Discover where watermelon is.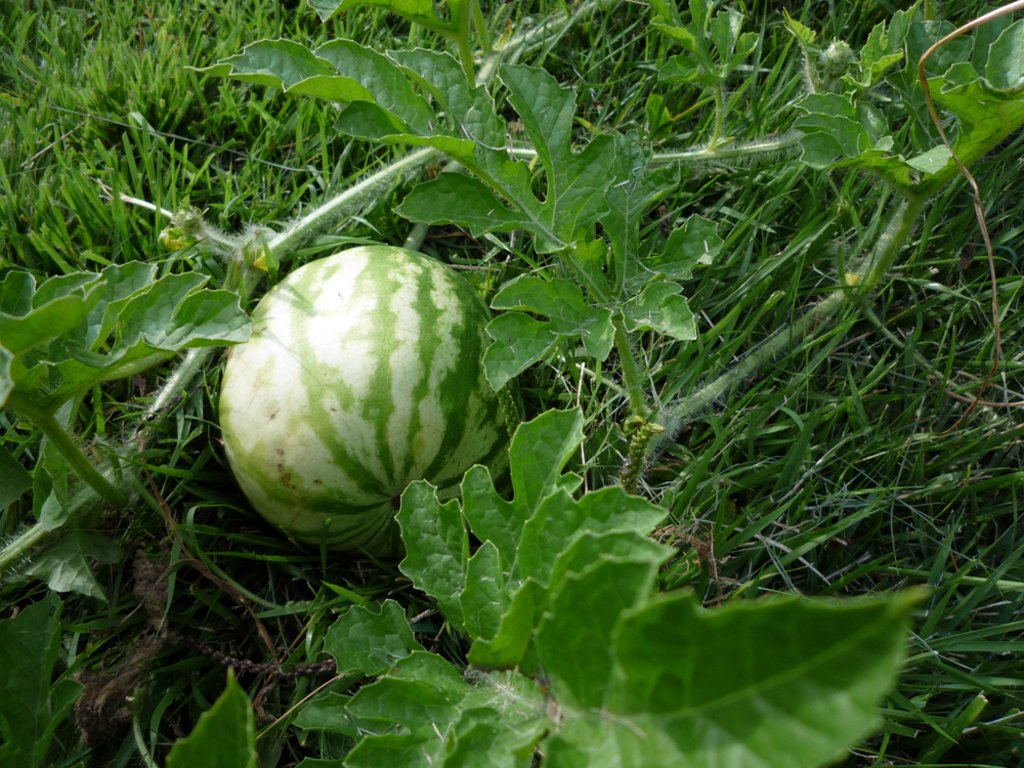
Discovered at 212, 245, 524, 560.
